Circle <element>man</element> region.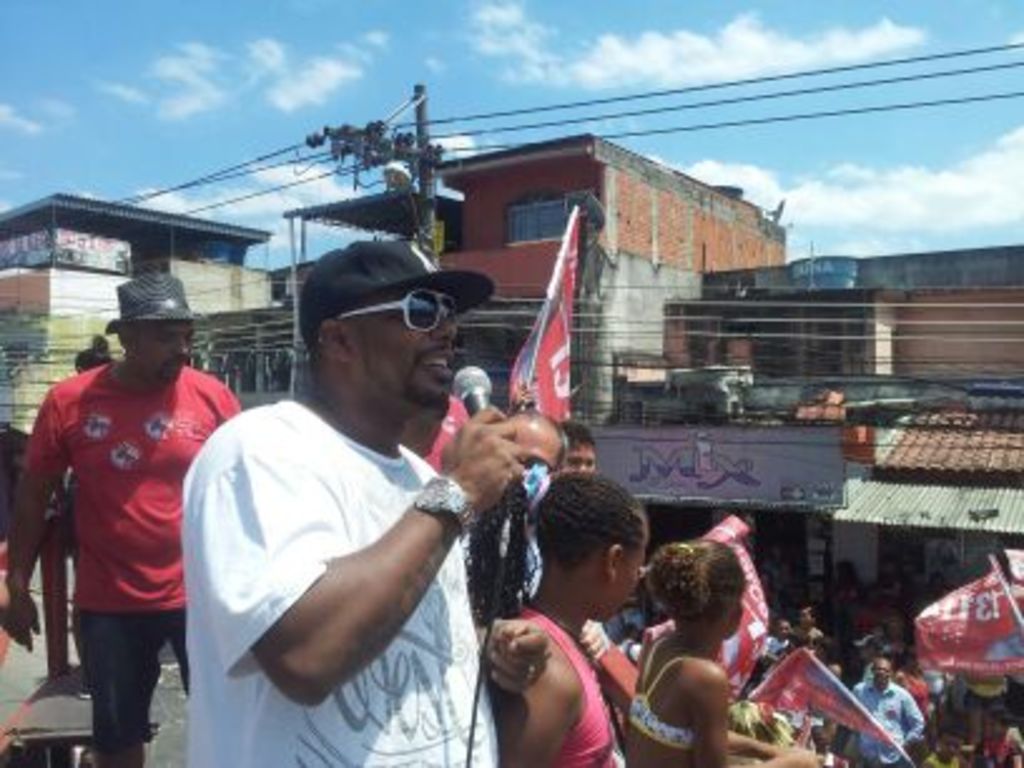
Region: 166 221 530 767.
